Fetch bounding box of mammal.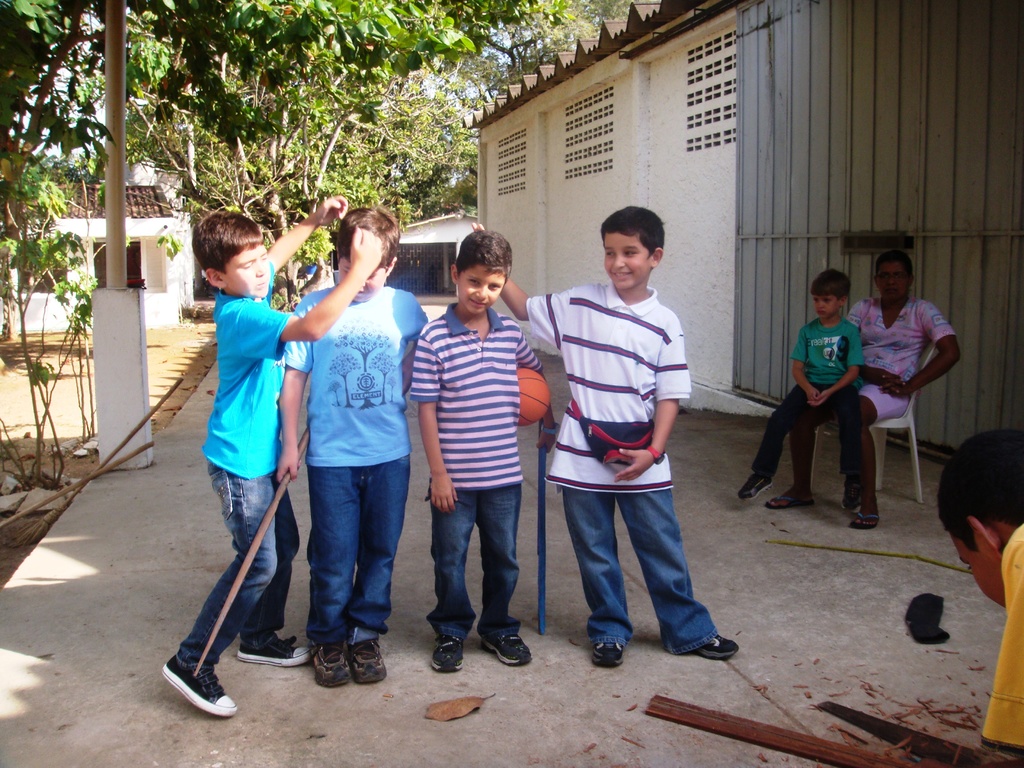
Bbox: detection(737, 269, 862, 516).
